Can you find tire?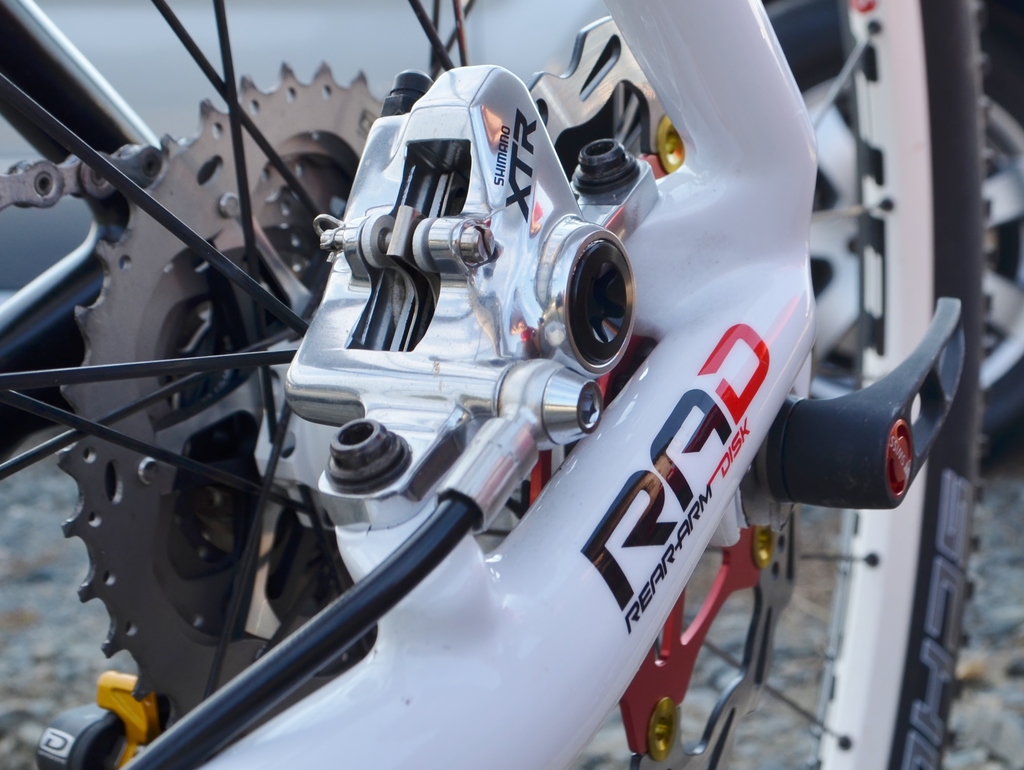
Yes, bounding box: x1=0, y1=0, x2=984, y2=769.
